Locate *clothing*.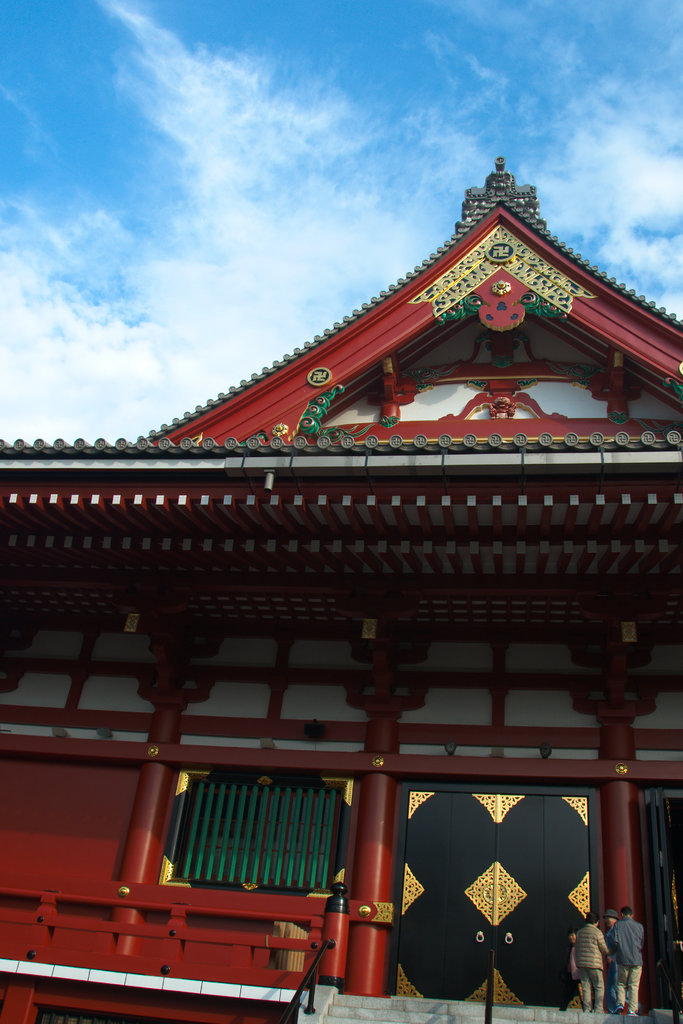
Bounding box: [573,923,608,970].
